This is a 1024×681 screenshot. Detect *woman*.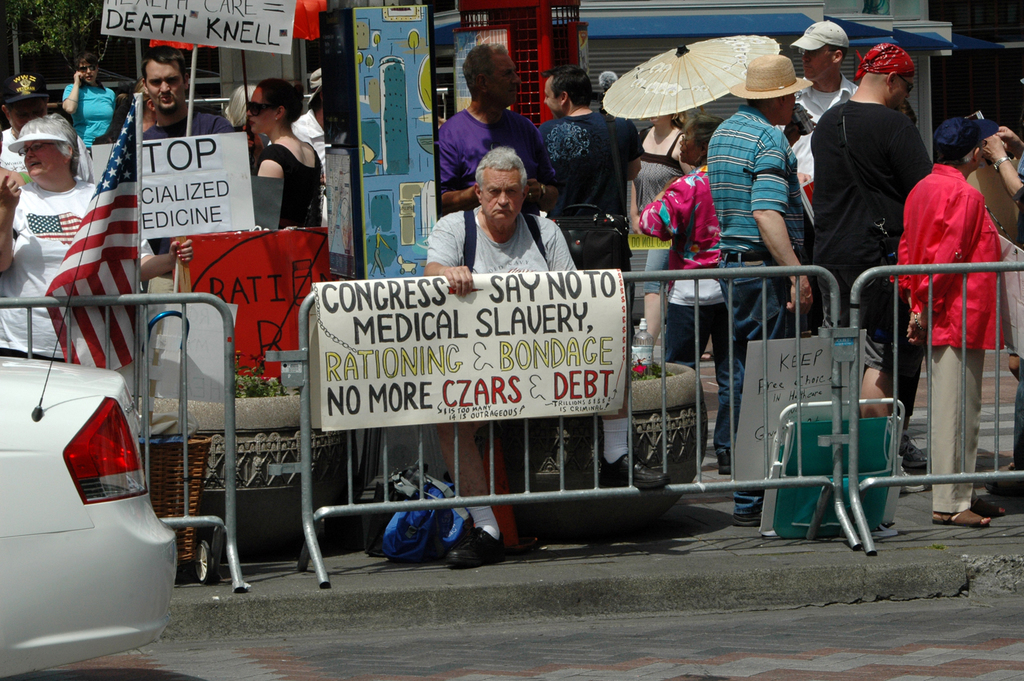
x1=627, y1=113, x2=686, y2=208.
